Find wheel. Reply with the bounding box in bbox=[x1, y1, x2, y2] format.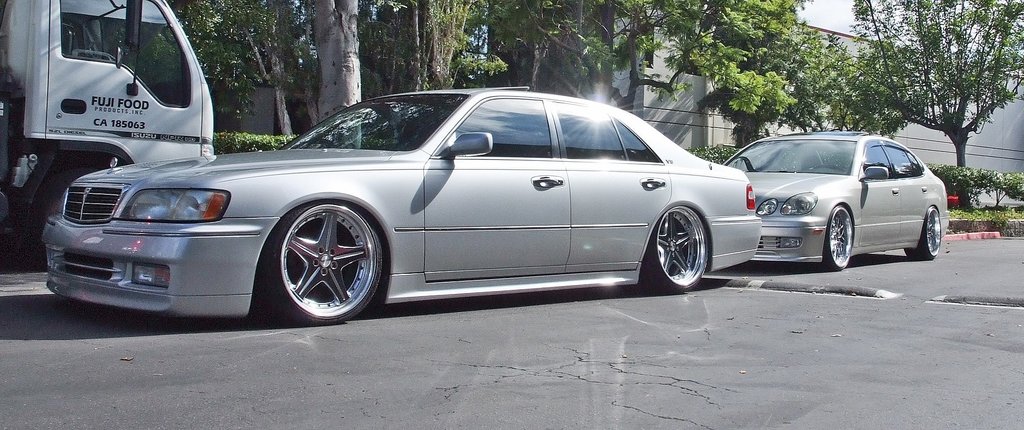
bbox=[903, 206, 941, 261].
